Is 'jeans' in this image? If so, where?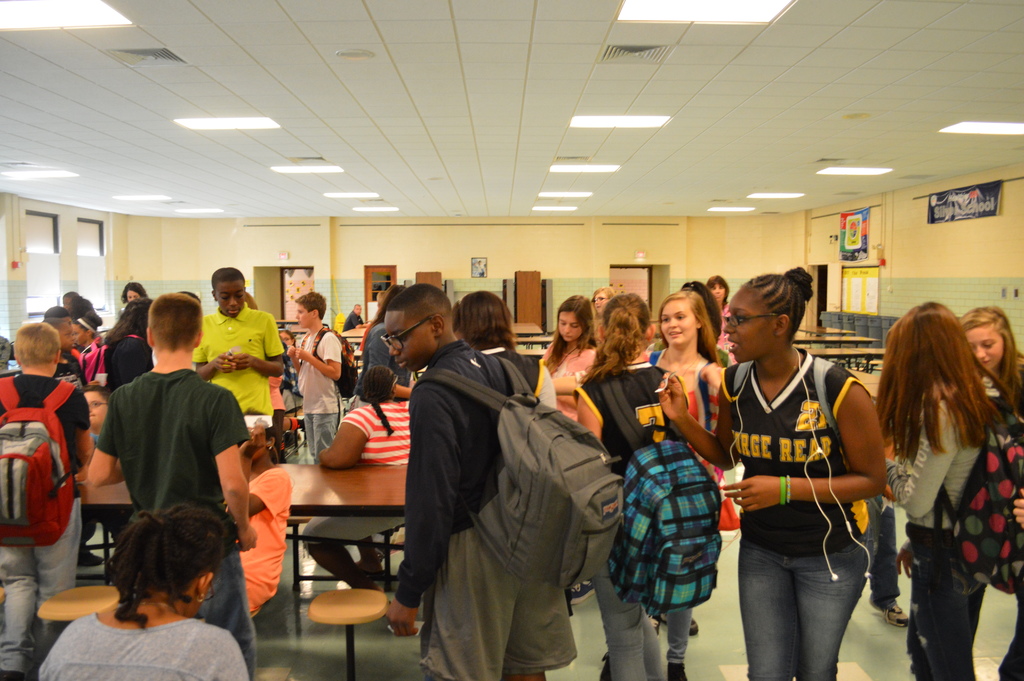
Yes, at x1=200, y1=545, x2=254, y2=677.
